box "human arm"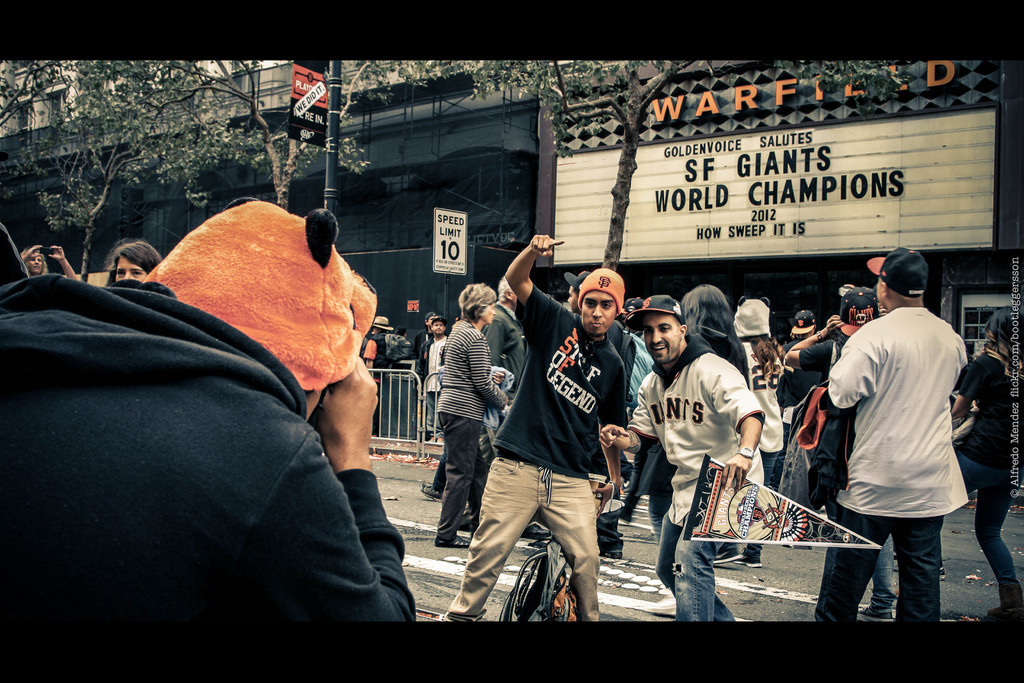
locate(500, 233, 561, 319)
